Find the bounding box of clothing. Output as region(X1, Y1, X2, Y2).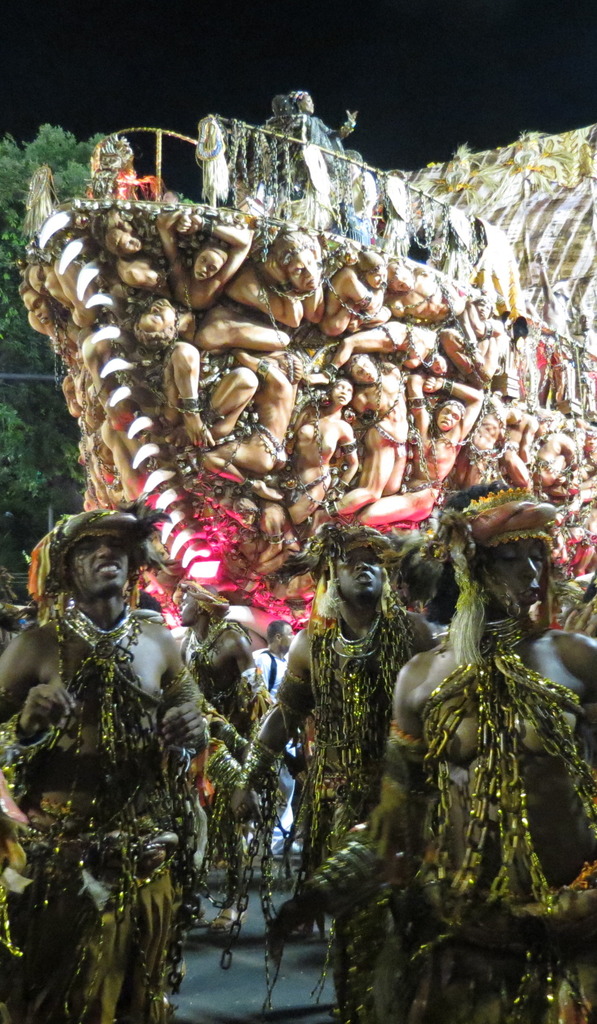
region(305, 113, 362, 243).
